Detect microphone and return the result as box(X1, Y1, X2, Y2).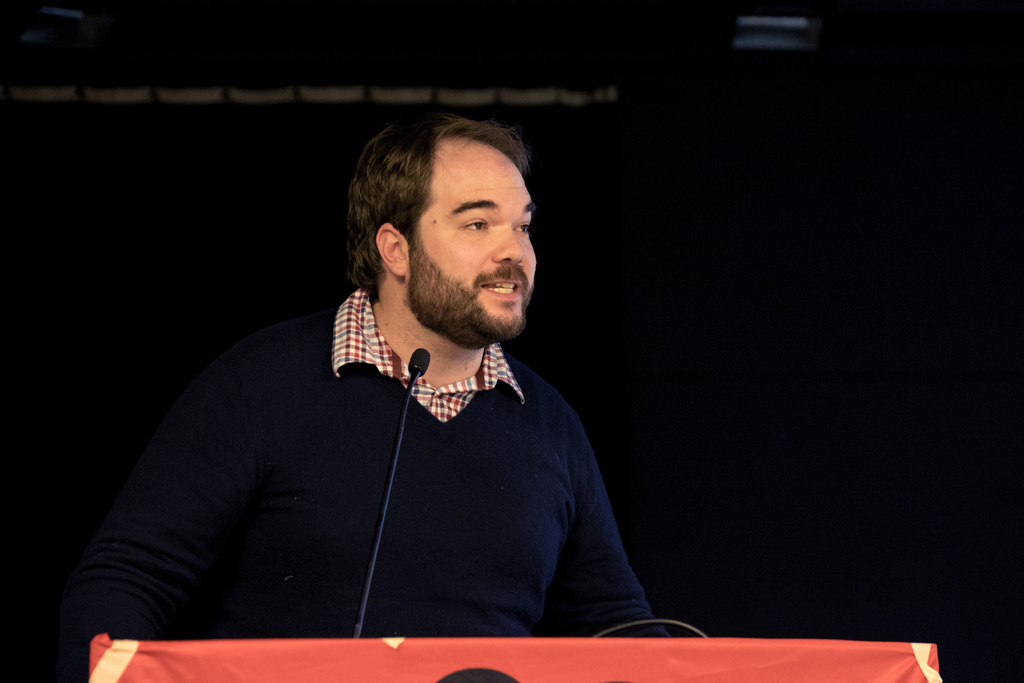
box(342, 346, 438, 641).
